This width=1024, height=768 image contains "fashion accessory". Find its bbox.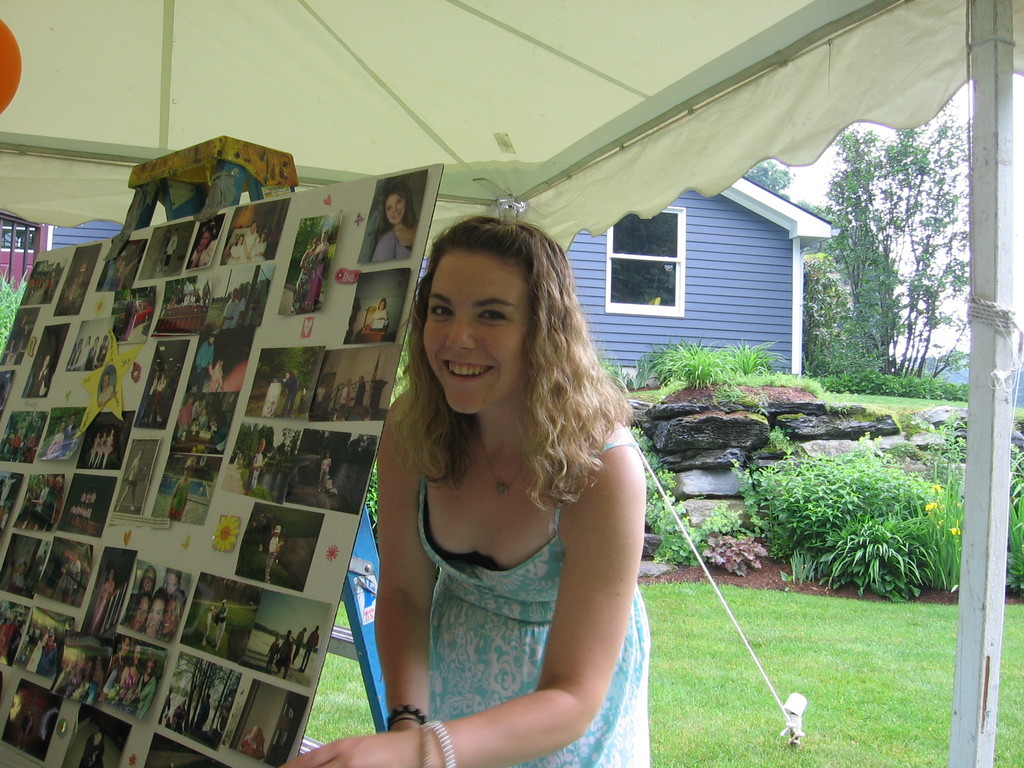
pyautogui.locateOnScreen(388, 708, 430, 730).
